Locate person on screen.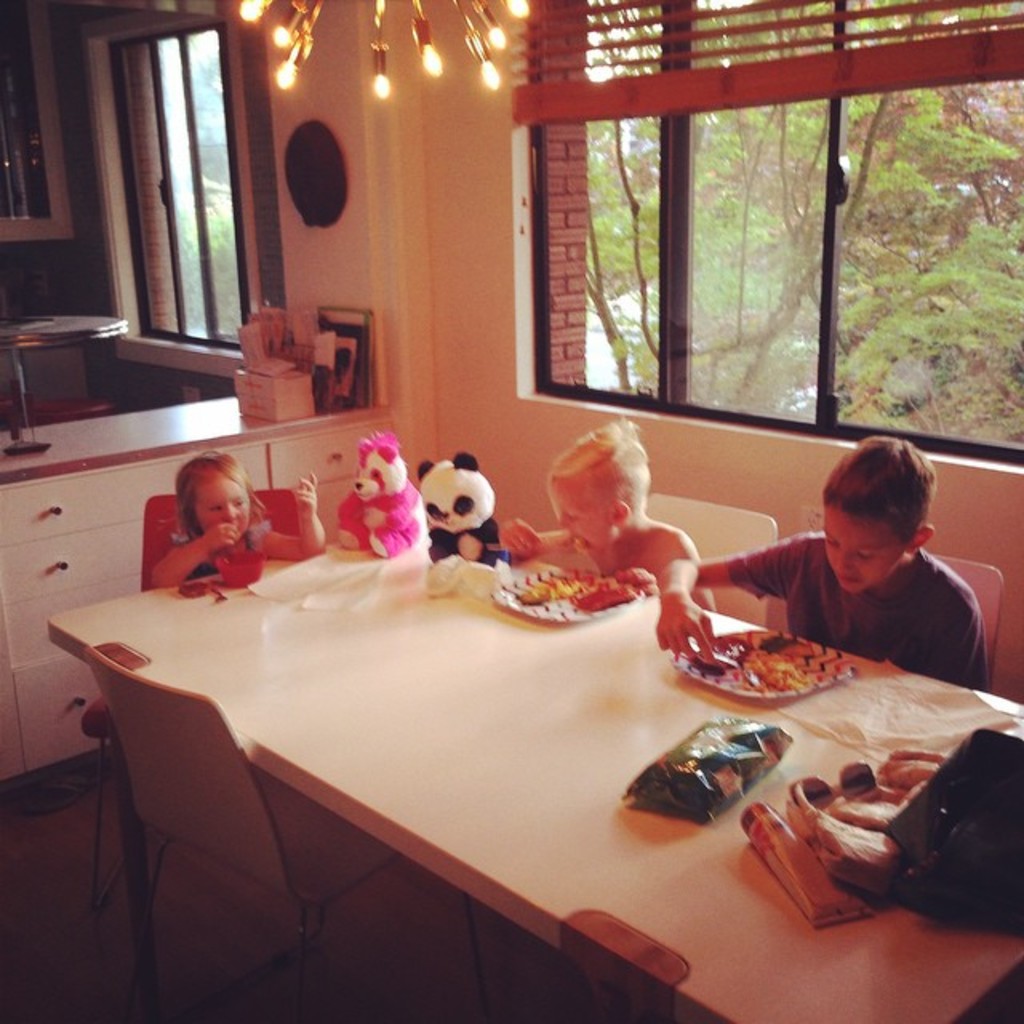
On screen at l=493, t=419, r=728, b=611.
